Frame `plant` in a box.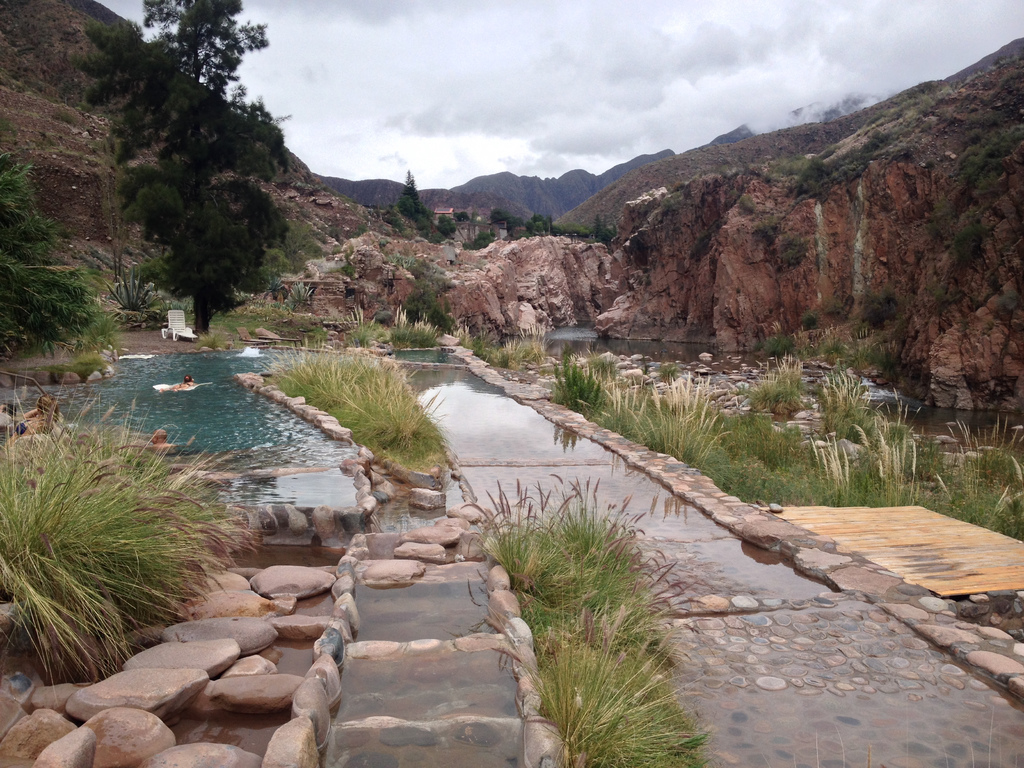
pyautogui.locateOnScreen(95, 269, 168, 325).
